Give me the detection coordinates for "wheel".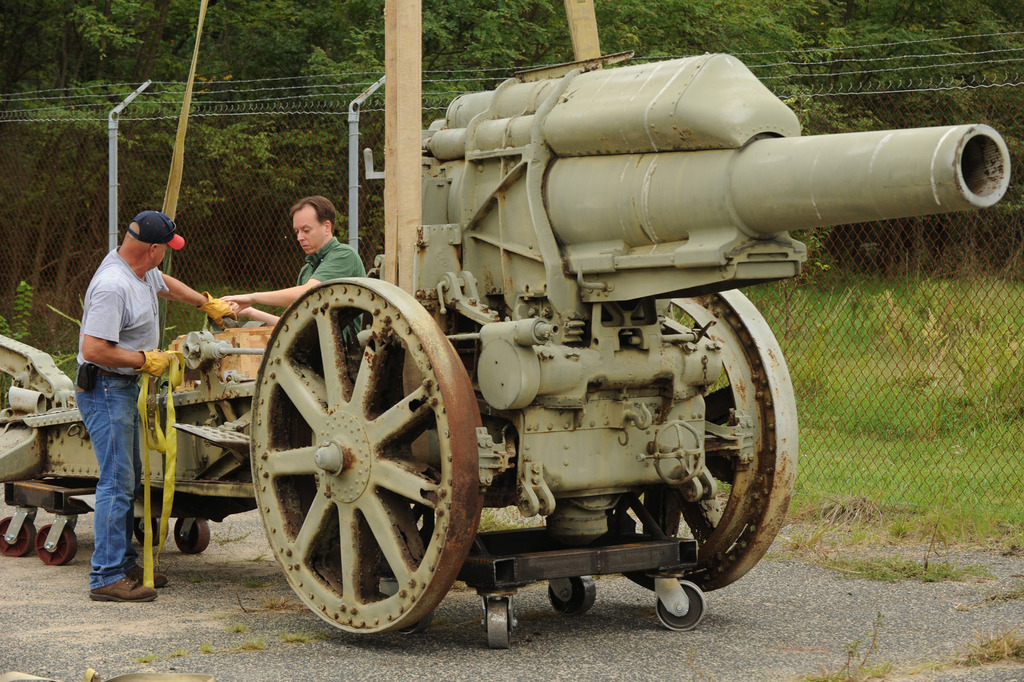
[159, 266, 480, 640].
